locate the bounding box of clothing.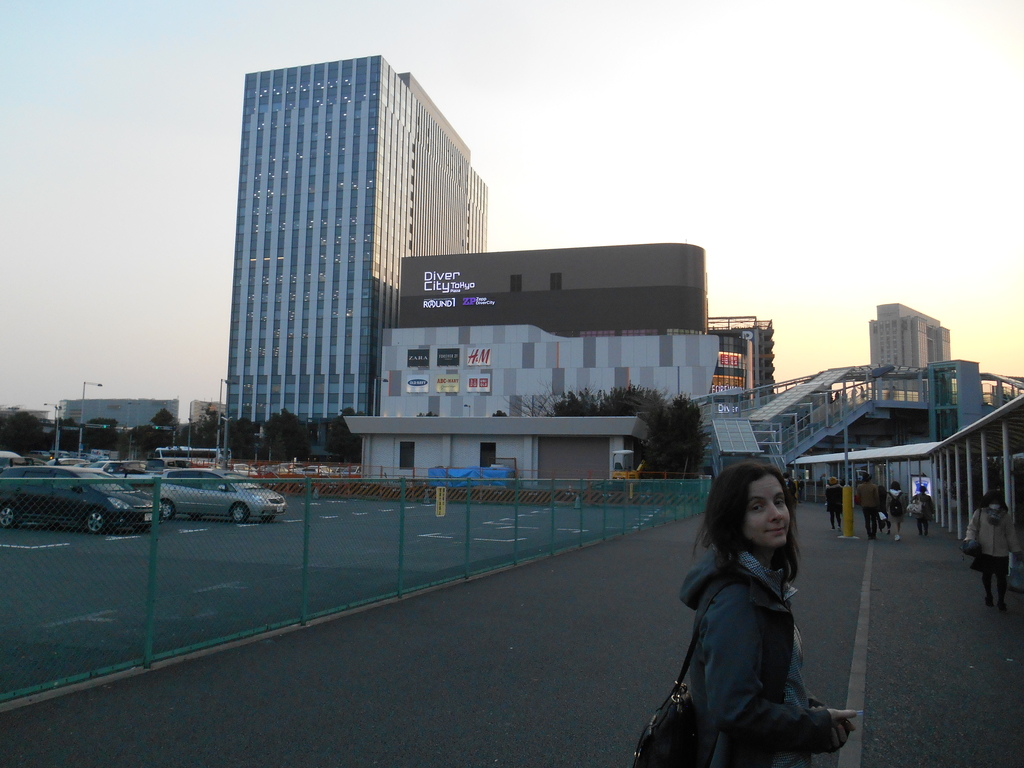
Bounding box: [856,484,881,531].
